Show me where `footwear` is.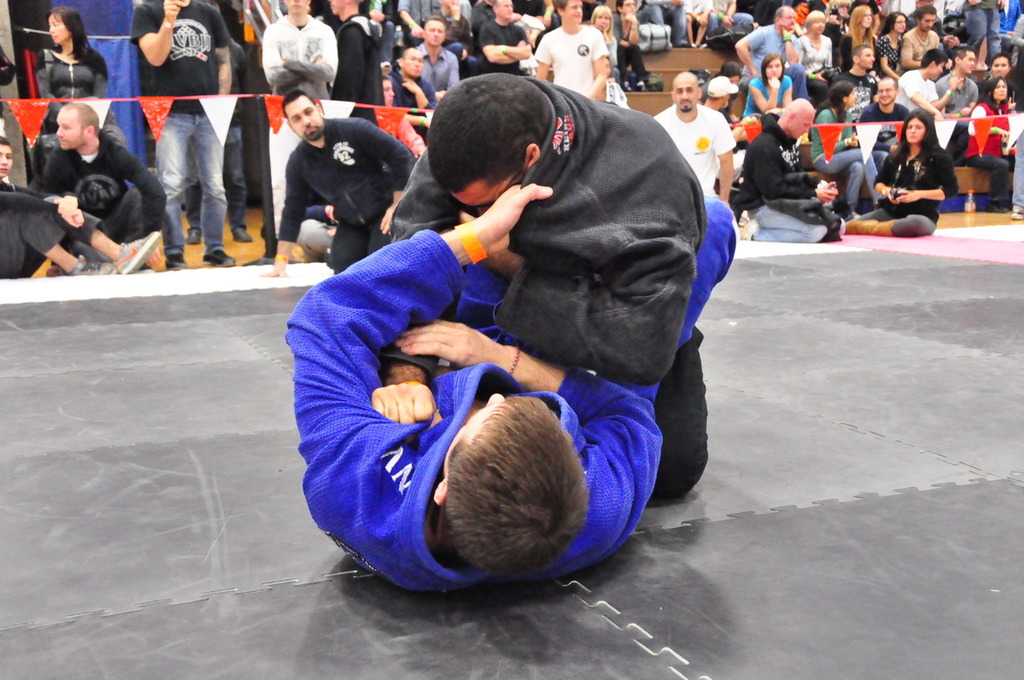
`footwear` is at {"x1": 112, "y1": 231, "x2": 159, "y2": 276}.
